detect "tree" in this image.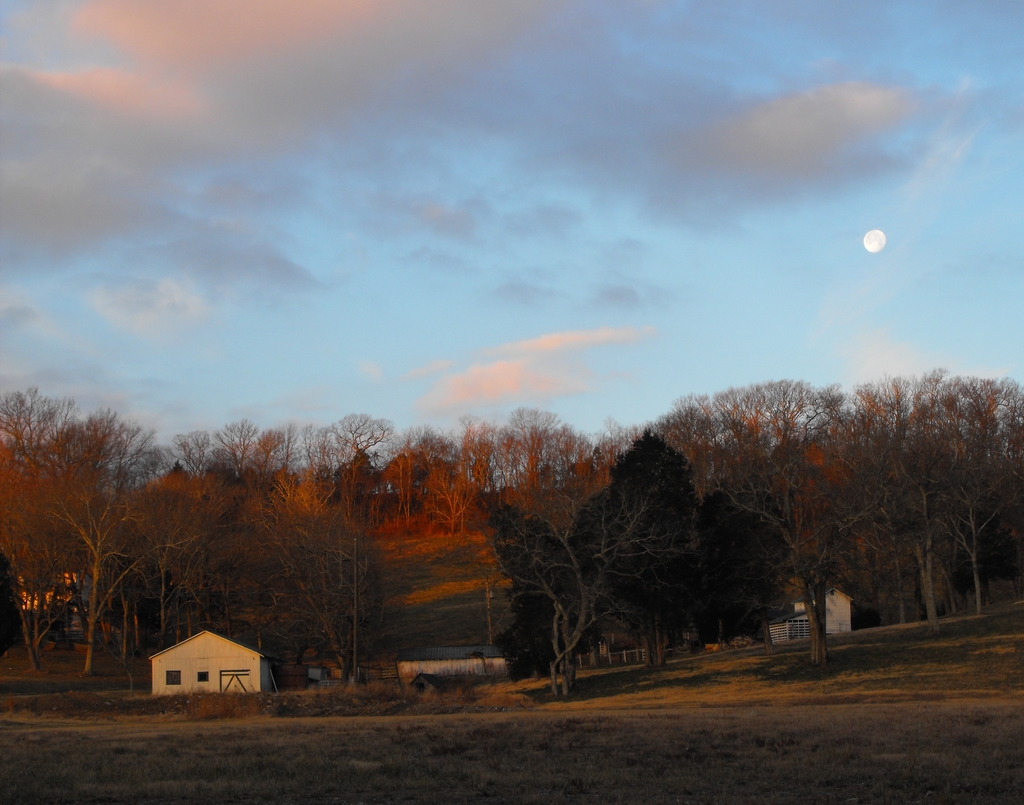
Detection: crop(0, 381, 149, 698).
